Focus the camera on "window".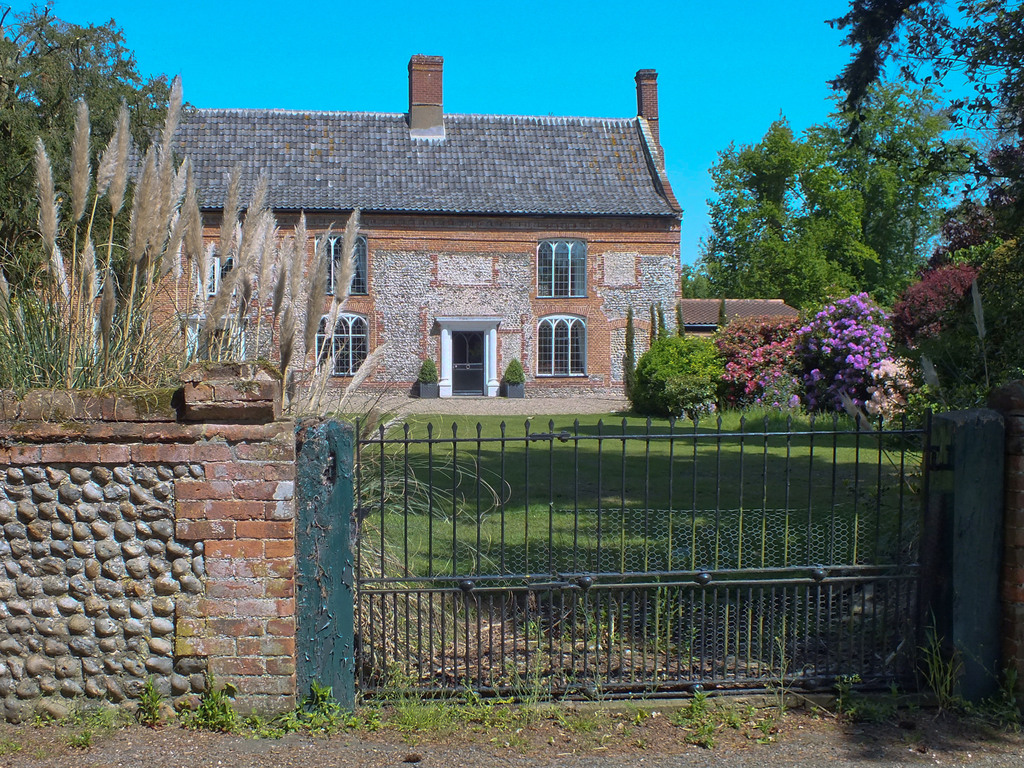
Focus region: {"x1": 311, "y1": 309, "x2": 373, "y2": 381}.
